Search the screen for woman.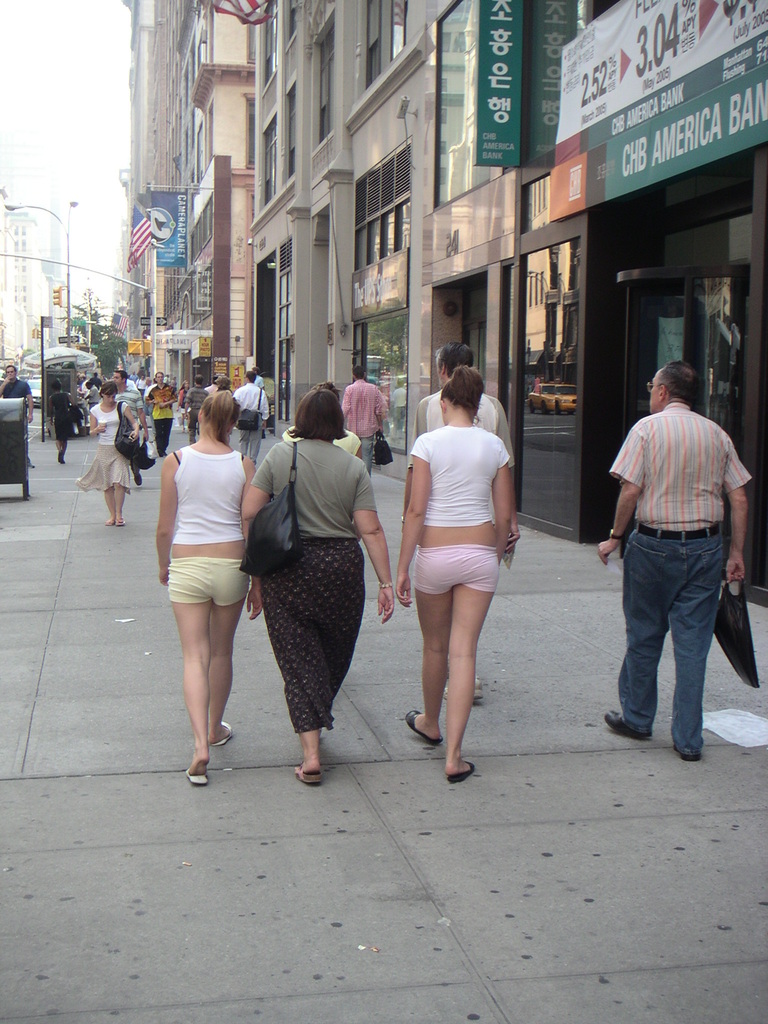
Found at rect(76, 380, 140, 528).
